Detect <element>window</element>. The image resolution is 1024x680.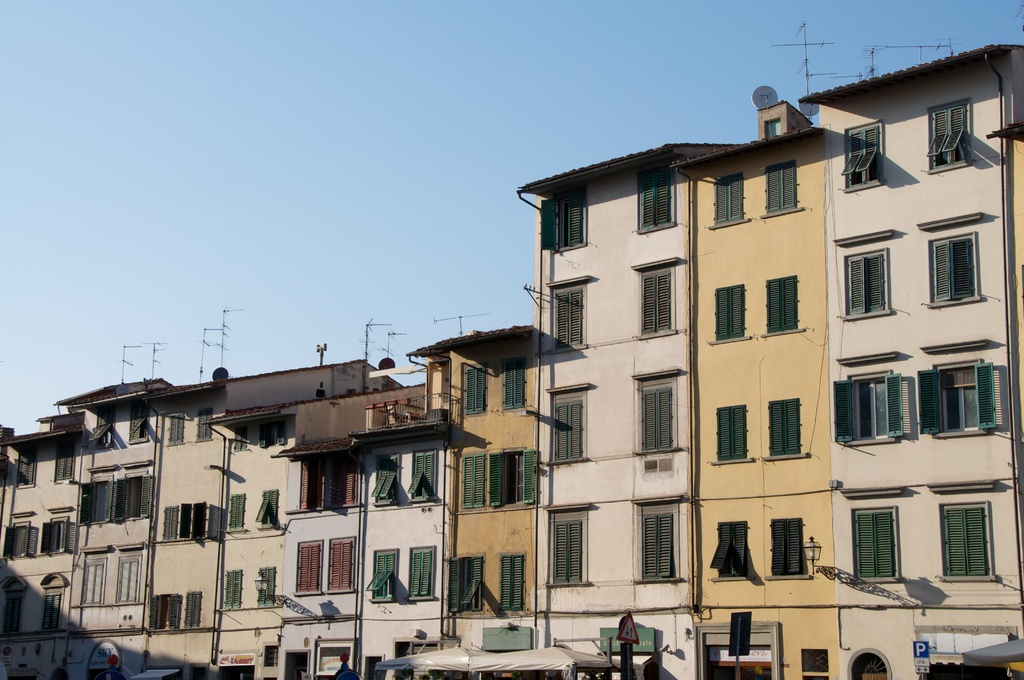
locate(927, 104, 970, 172).
